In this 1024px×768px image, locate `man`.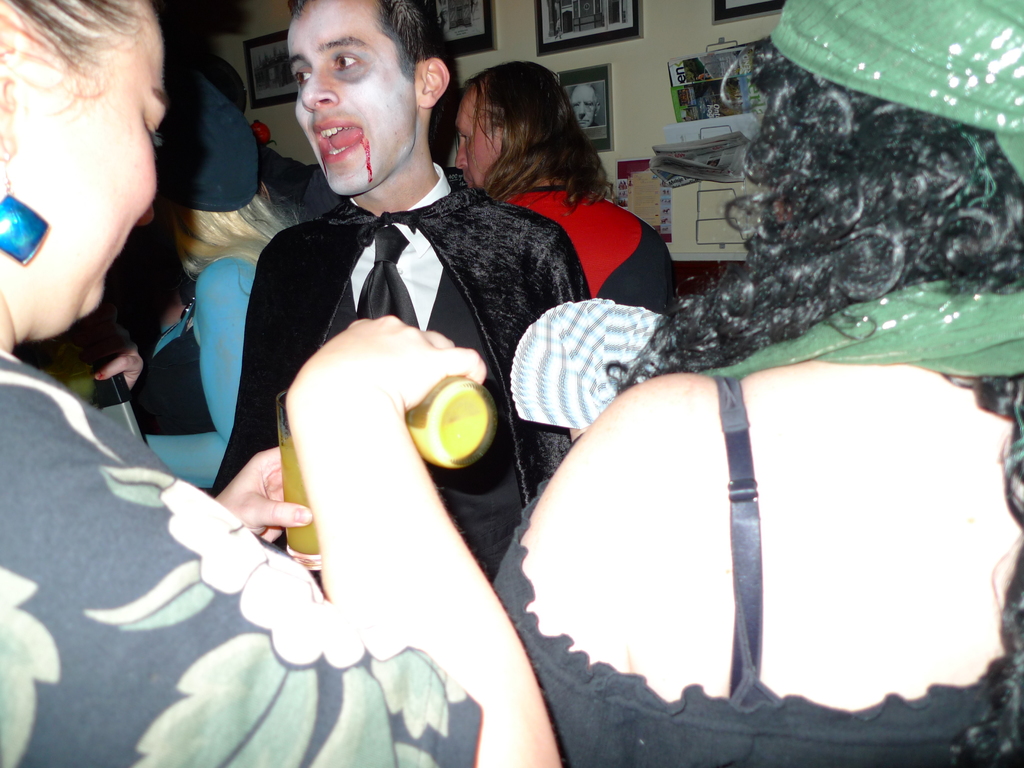
Bounding box: (567,84,599,124).
